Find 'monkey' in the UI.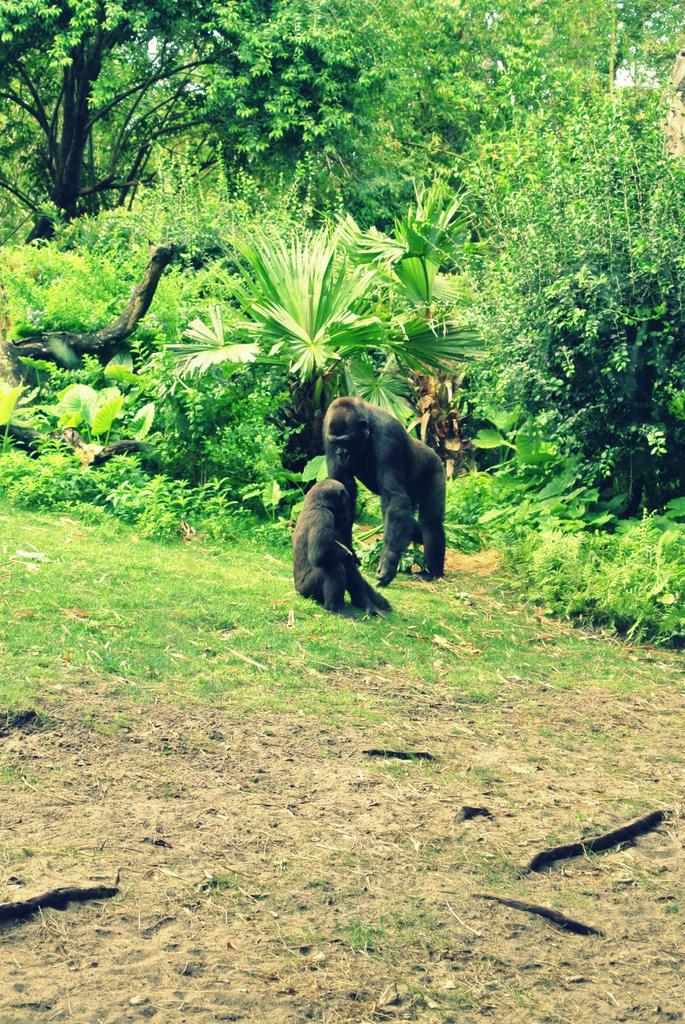
UI element at l=290, t=470, r=395, b=614.
